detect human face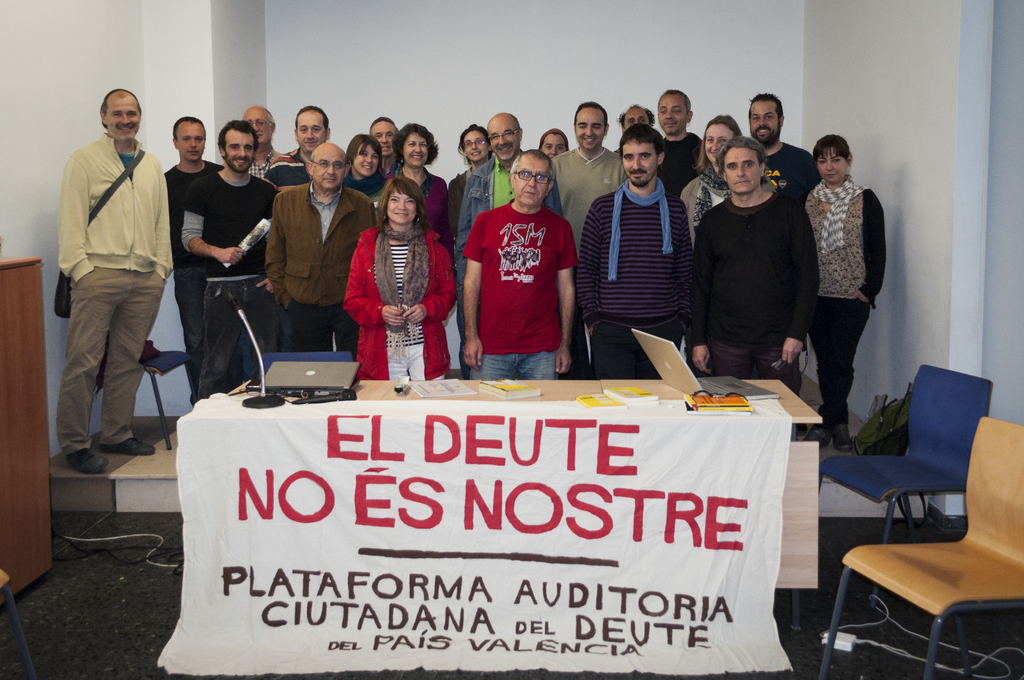
bbox=(316, 148, 344, 187)
